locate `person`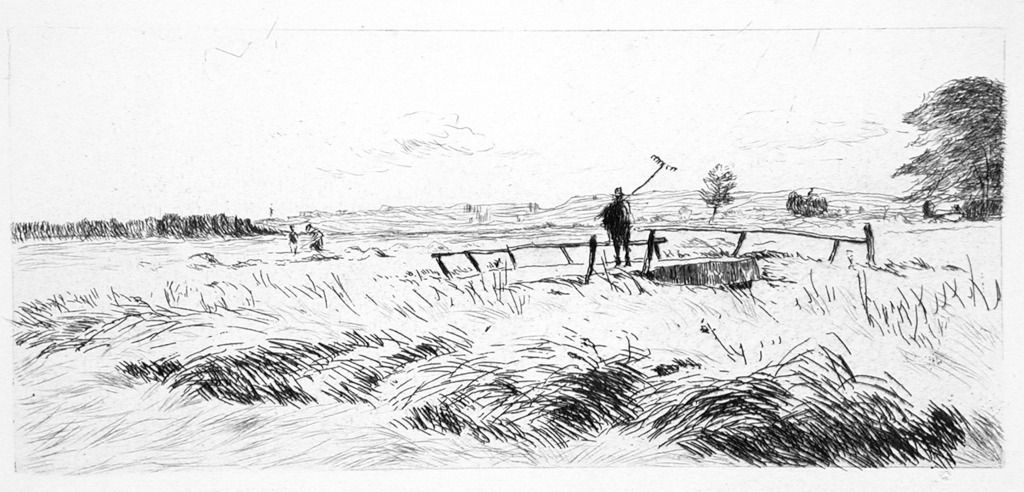
{"left": 600, "top": 187, "right": 632, "bottom": 267}
